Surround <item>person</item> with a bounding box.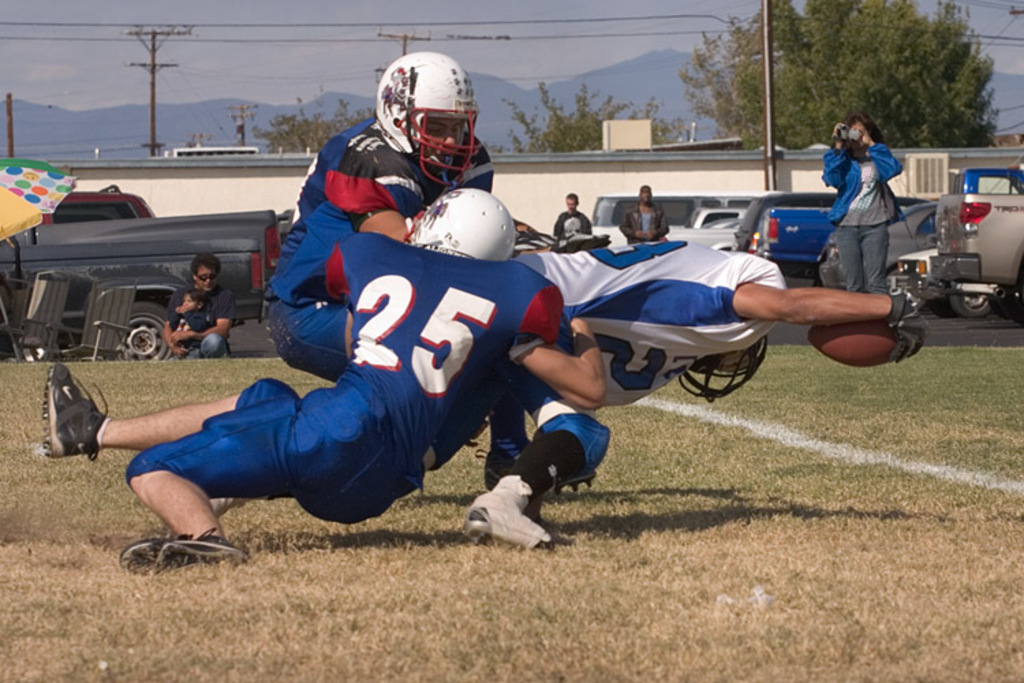
bbox=(31, 179, 621, 583).
